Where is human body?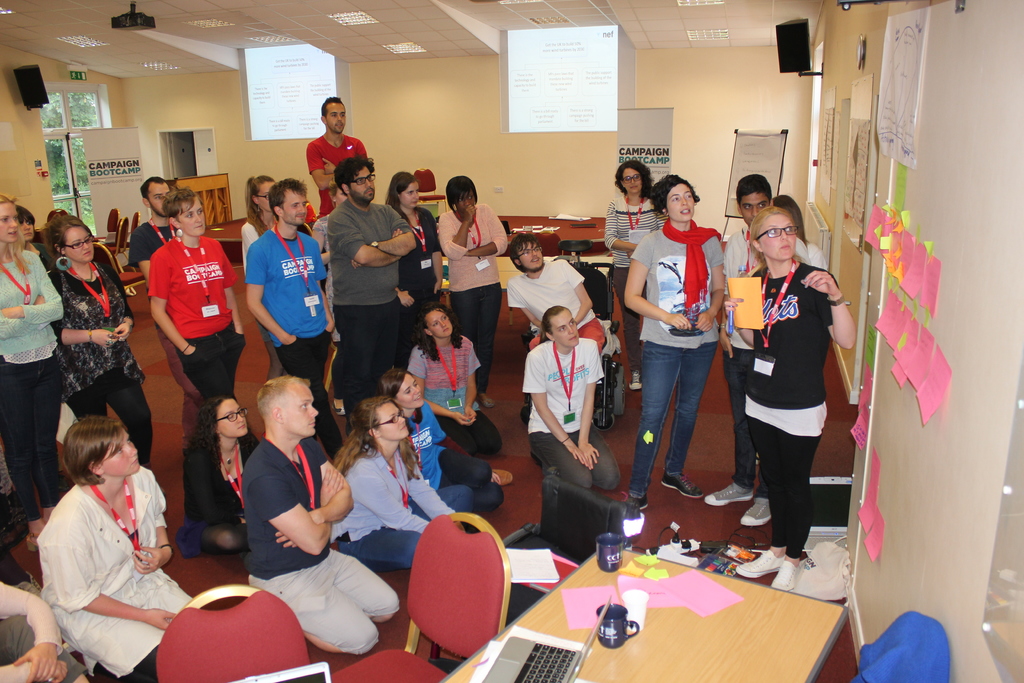
<region>146, 187, 238, 395</region>.
